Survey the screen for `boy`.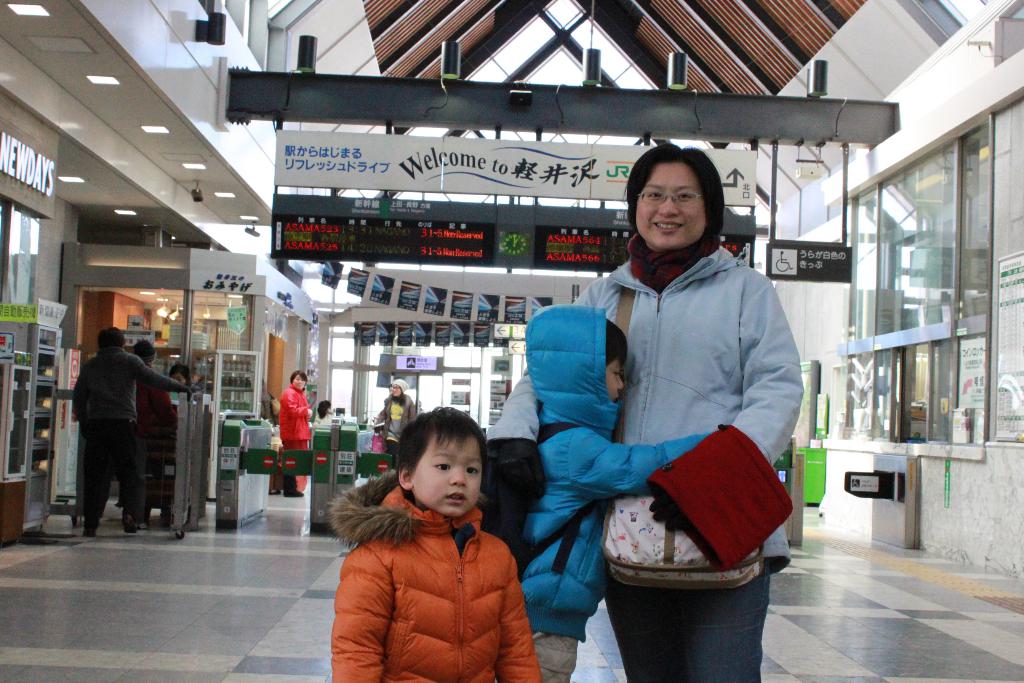
Survey found: 335 400 540 682.
